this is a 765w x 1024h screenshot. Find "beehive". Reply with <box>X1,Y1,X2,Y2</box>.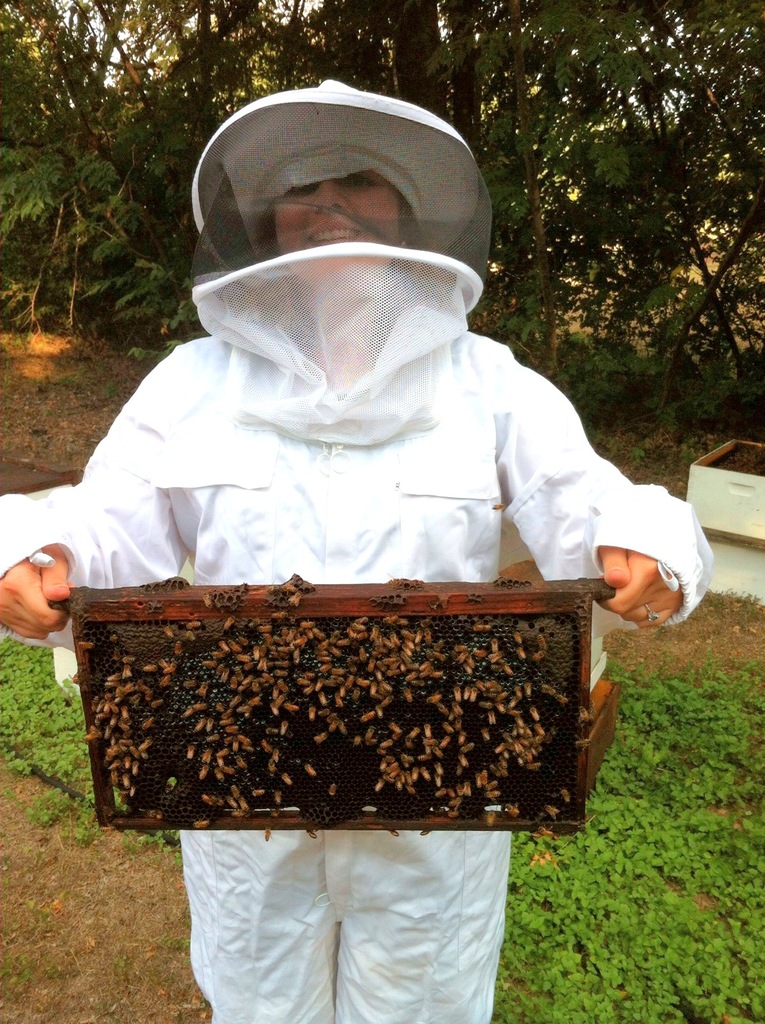
<box>47,577,620,828</box>.
